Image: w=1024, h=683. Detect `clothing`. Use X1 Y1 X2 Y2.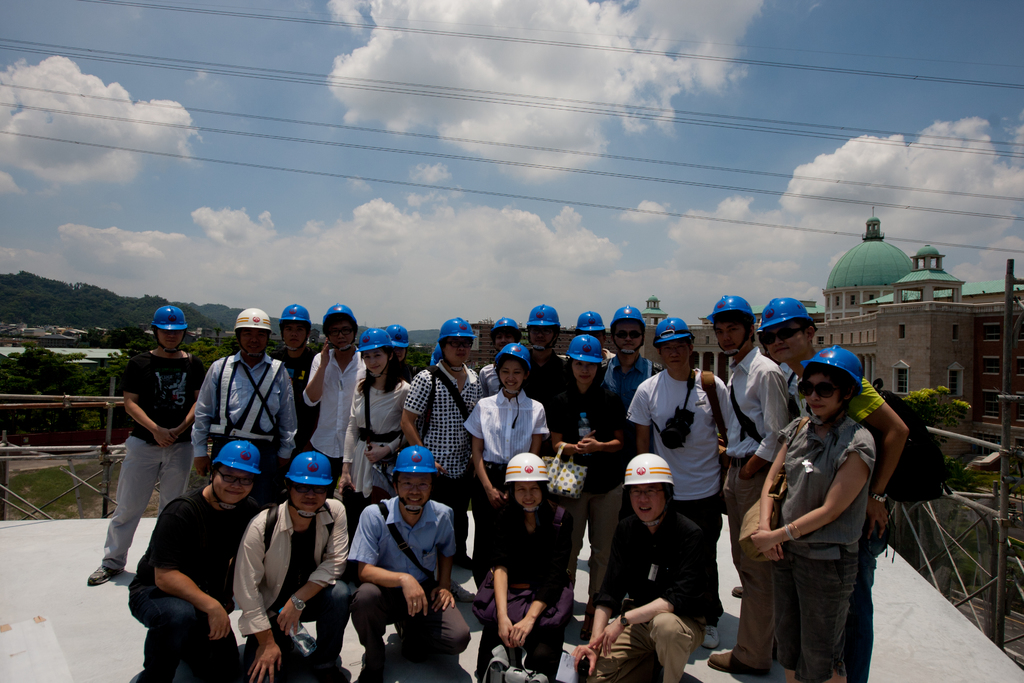
735 347 786 672.
